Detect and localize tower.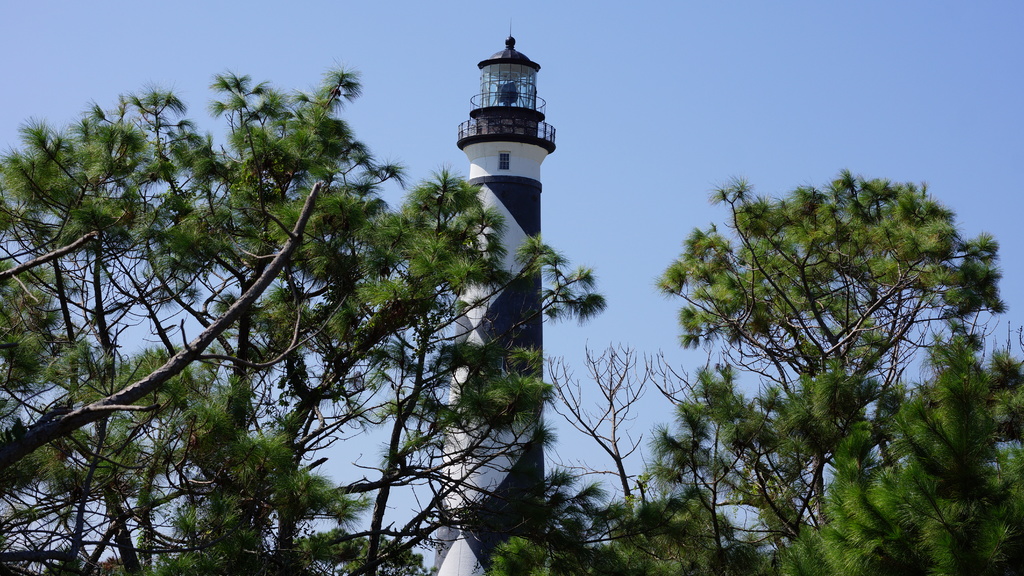
Localized at {"left": 430, "top": 23, "right": 563, "bottom": 575}.
